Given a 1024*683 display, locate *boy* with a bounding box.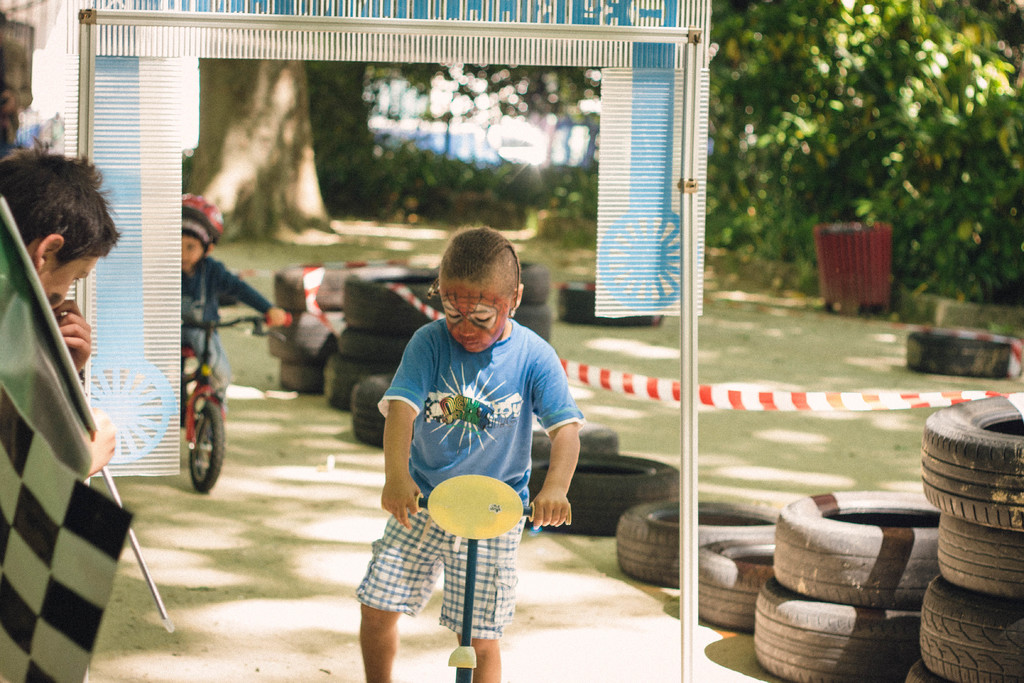
Located: [x1=0, y1=136, x2=110, y2=471].
